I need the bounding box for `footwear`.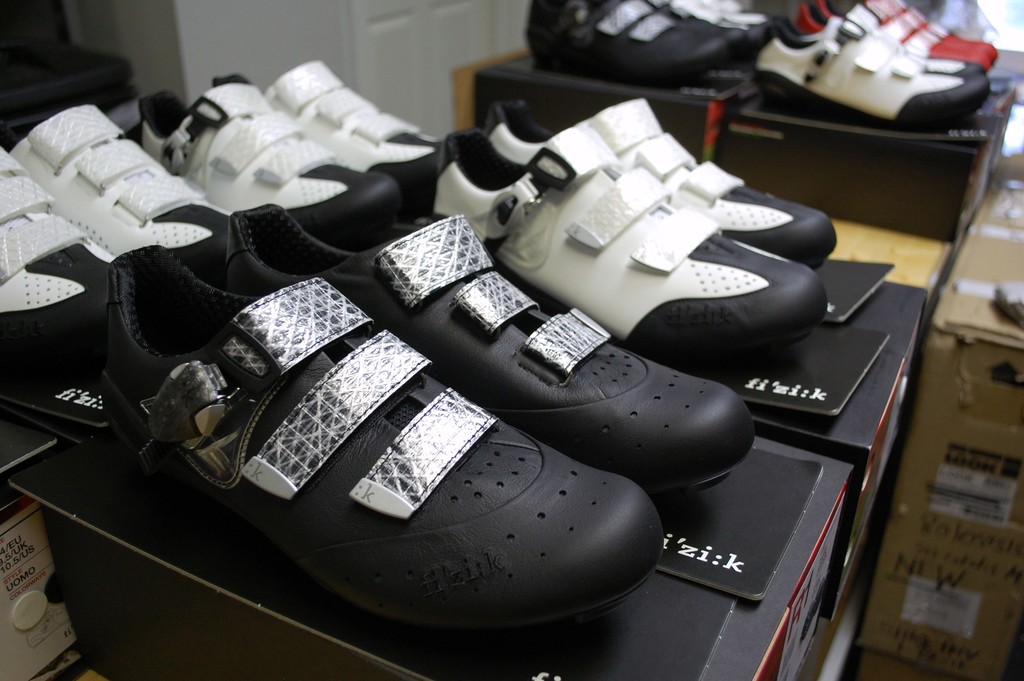
Here it is: detection(656, 0, 745, 50).
